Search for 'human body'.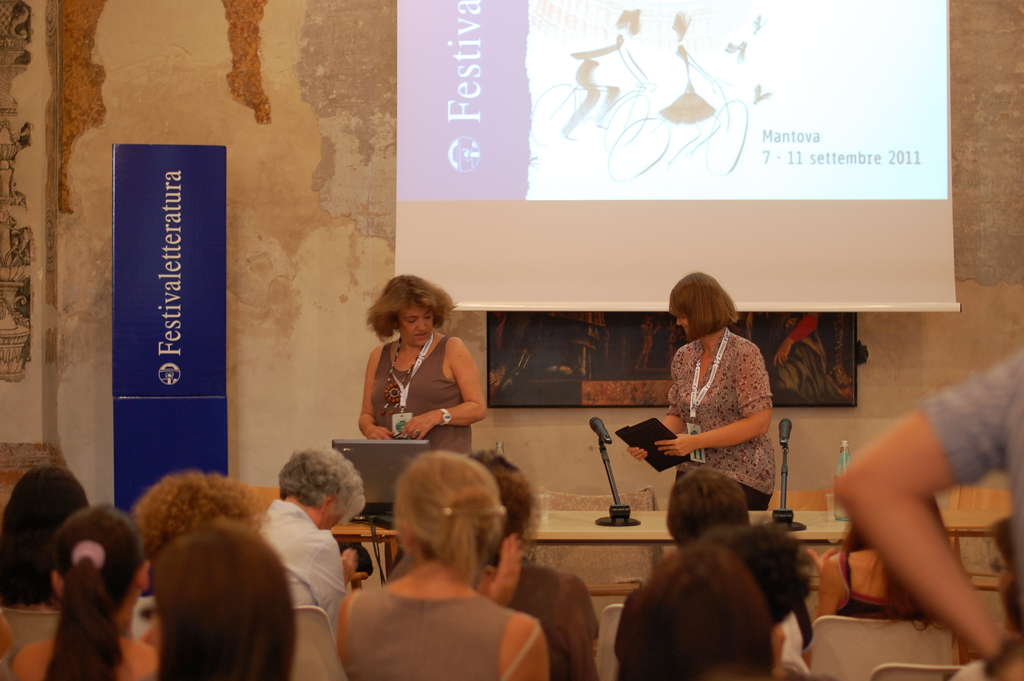
Found at x1=333, y1=564, x2=557, y2=680.
